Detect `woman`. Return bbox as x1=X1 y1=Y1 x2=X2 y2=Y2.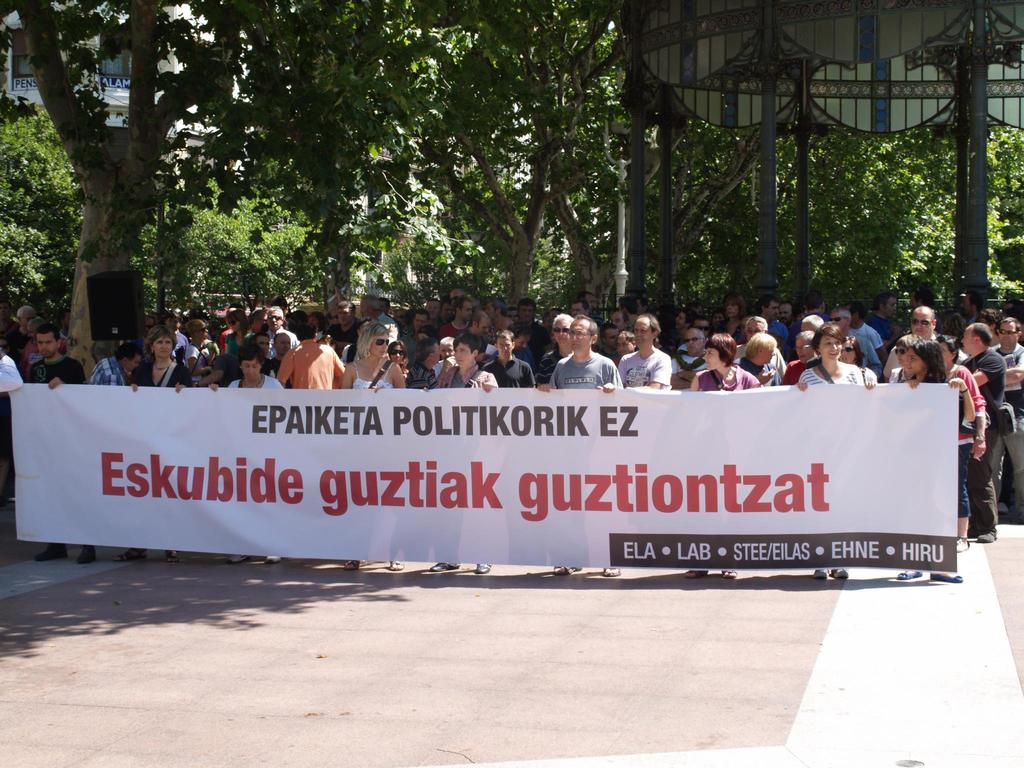
x1=717 y1=298 x2=746 y2=337.
